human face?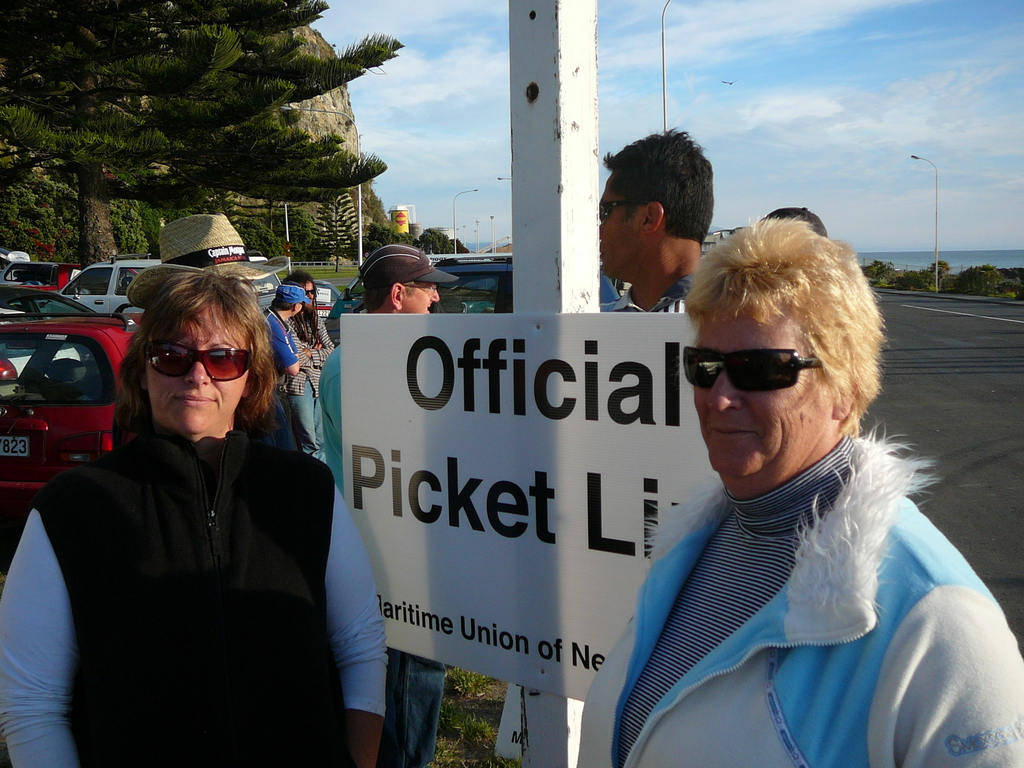
Rect(140, 305, 254, 430)
